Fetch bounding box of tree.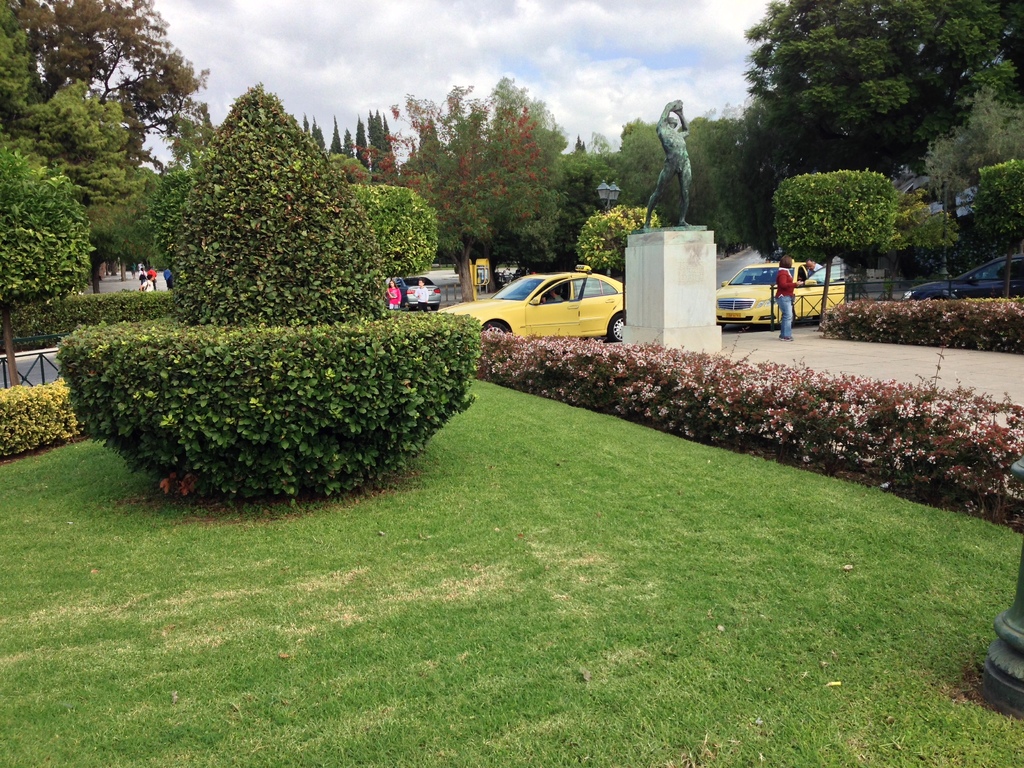
Bbox: [0,0,212,172].
